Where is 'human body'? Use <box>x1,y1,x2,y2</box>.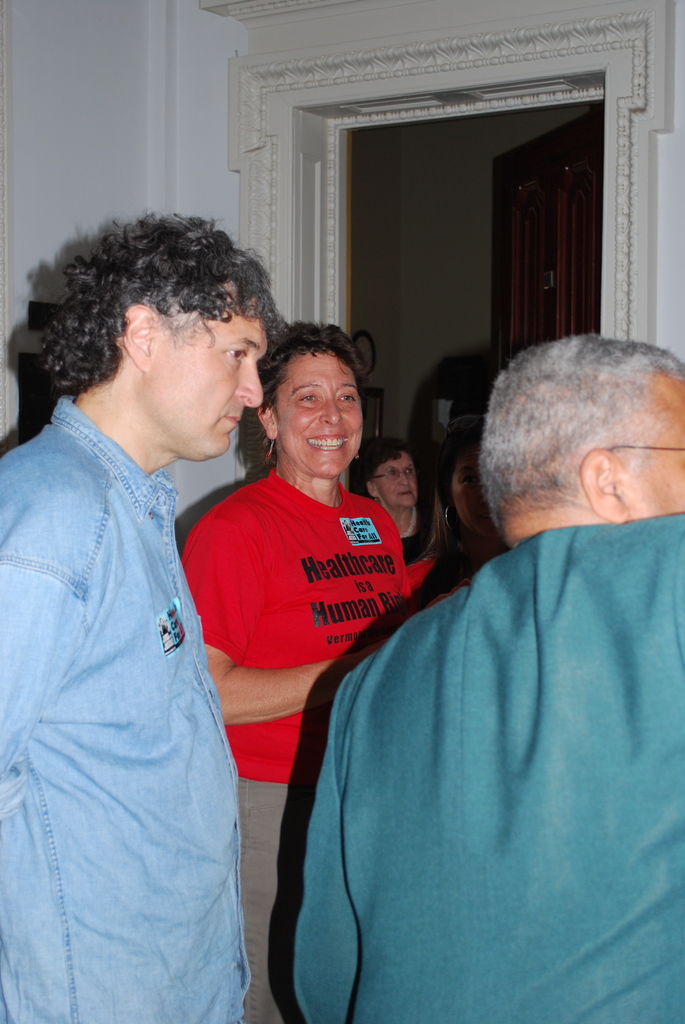
<box>182,323,414,1023</box>.
